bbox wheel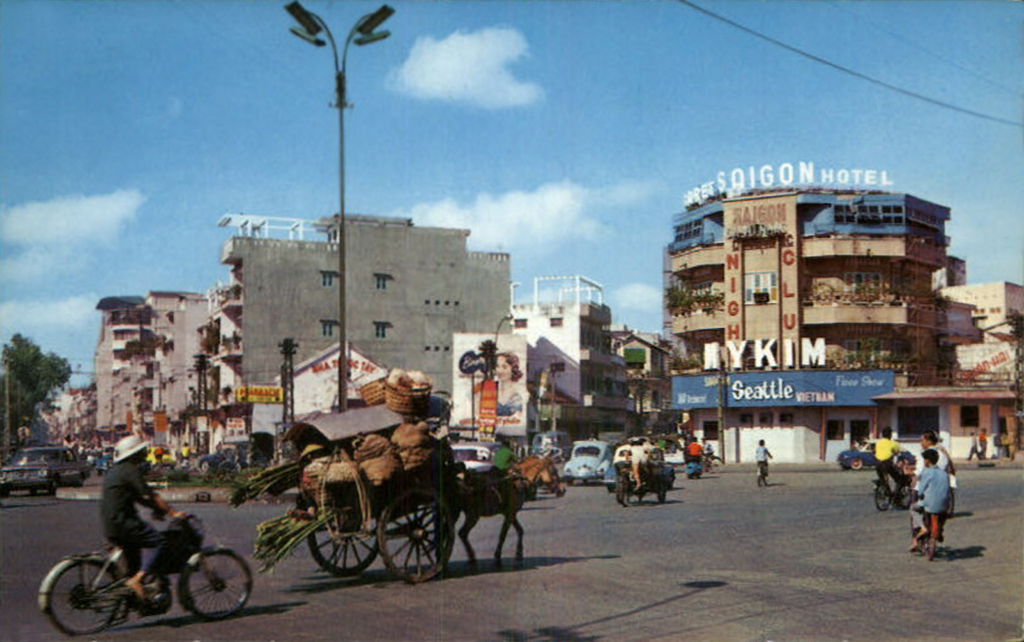
(873,483,892,510)
